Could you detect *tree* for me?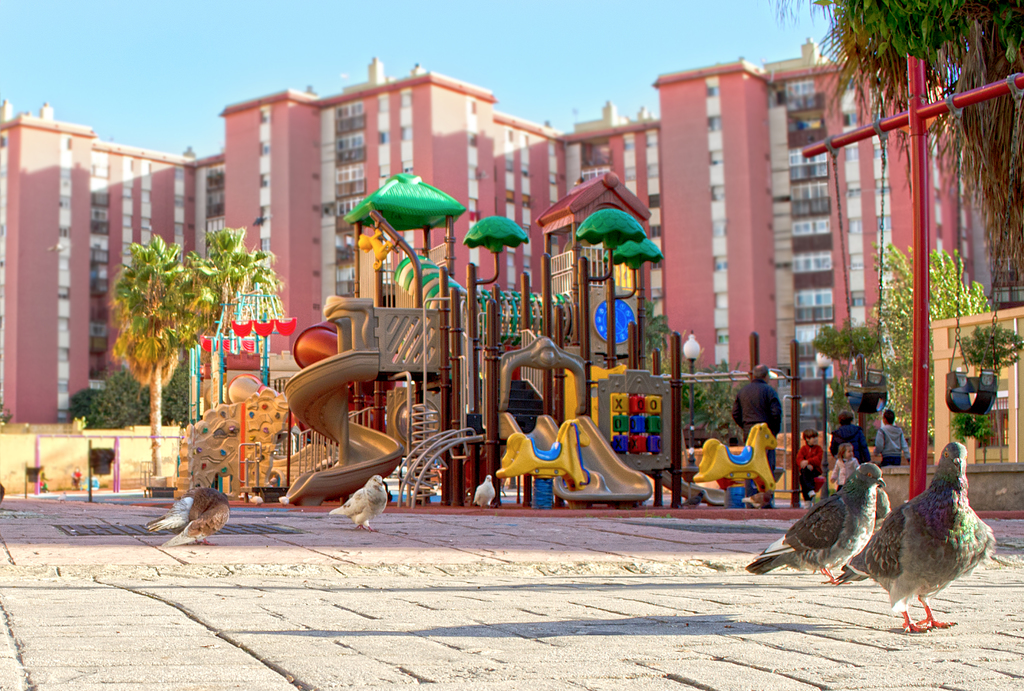
Detection result: (749,0,1023,305).
